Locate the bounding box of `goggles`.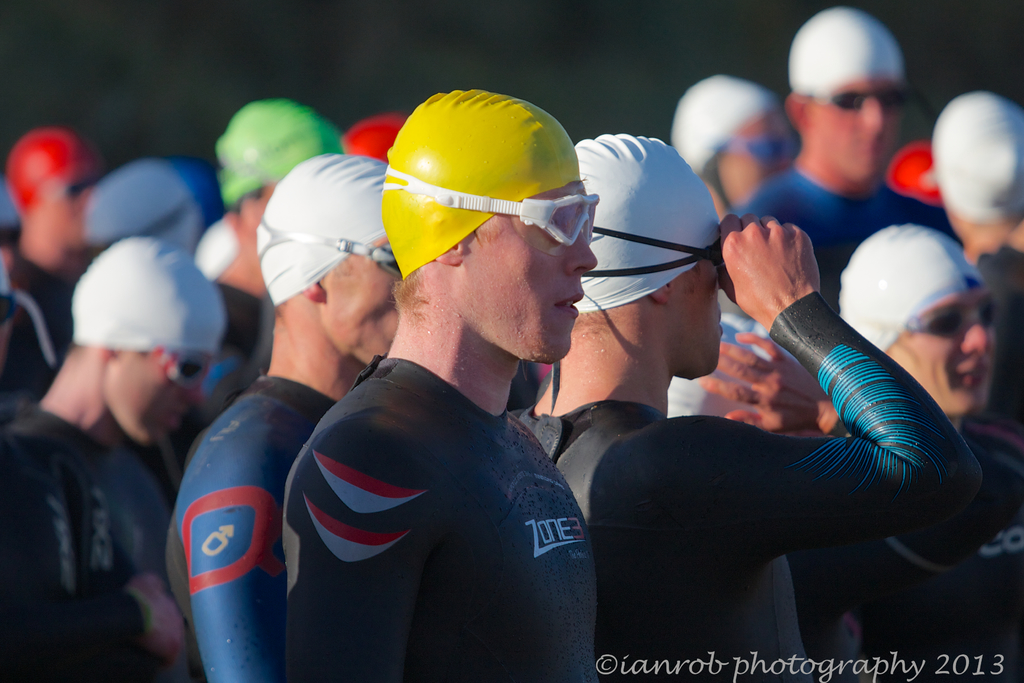
Bounding box: l=58, t=175, r=107, b=201.
